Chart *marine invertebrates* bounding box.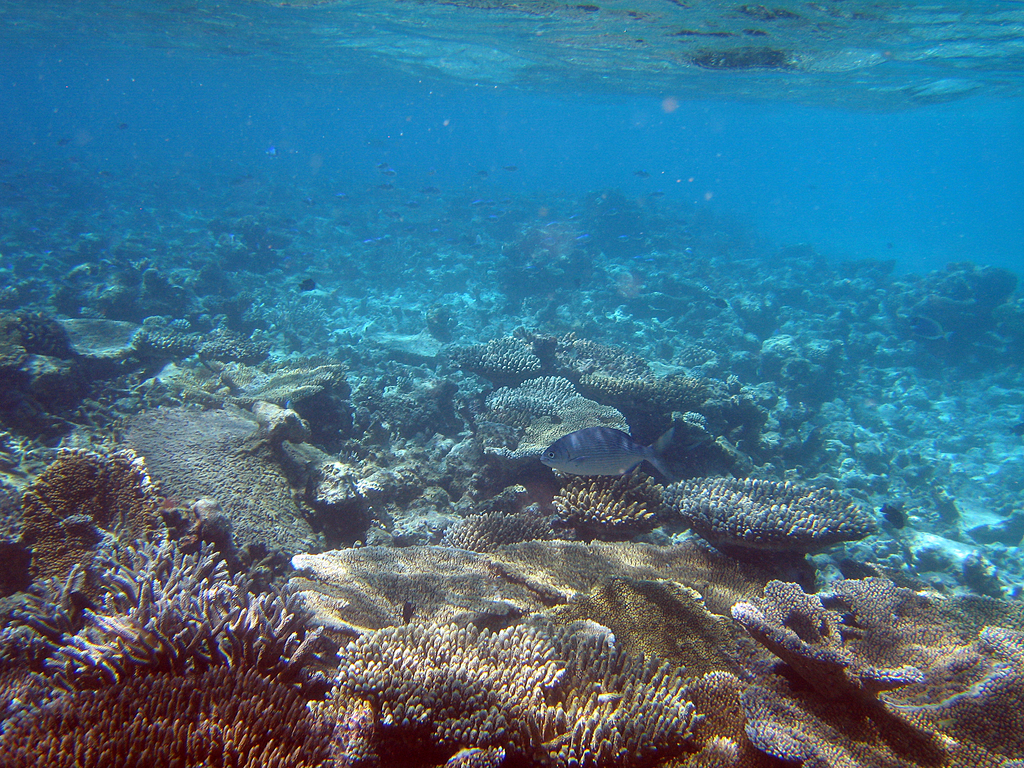
Charted: region(460, 320, 730, 442).
